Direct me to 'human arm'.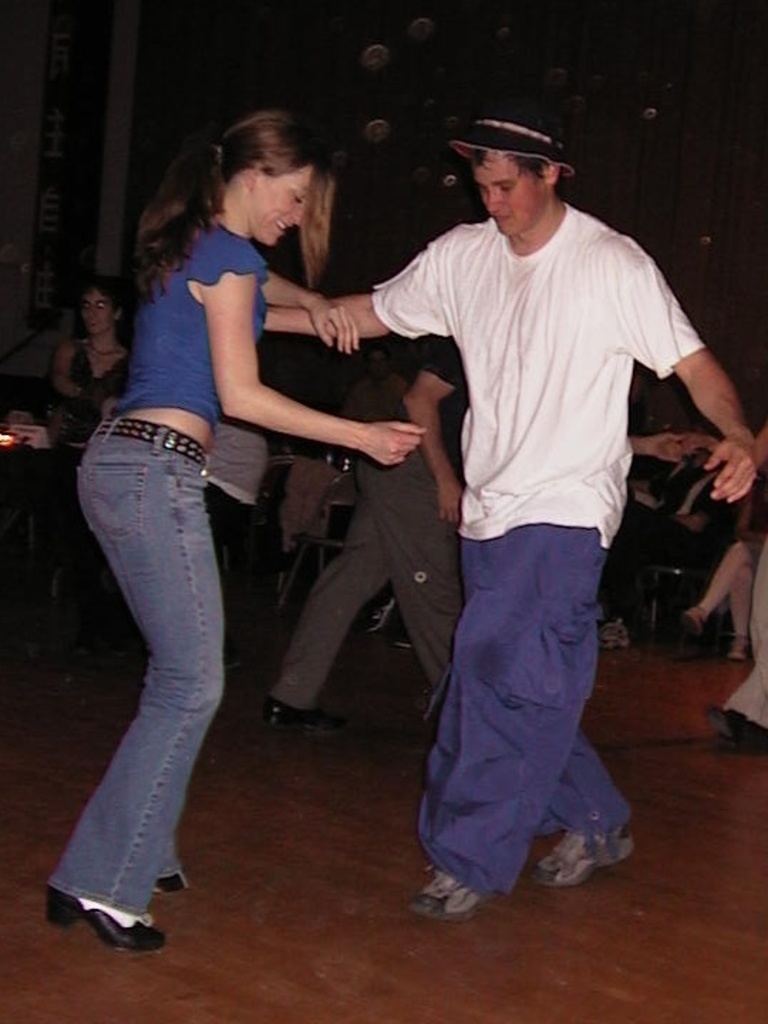
Direction: crop(203, 220, 431, 435).
